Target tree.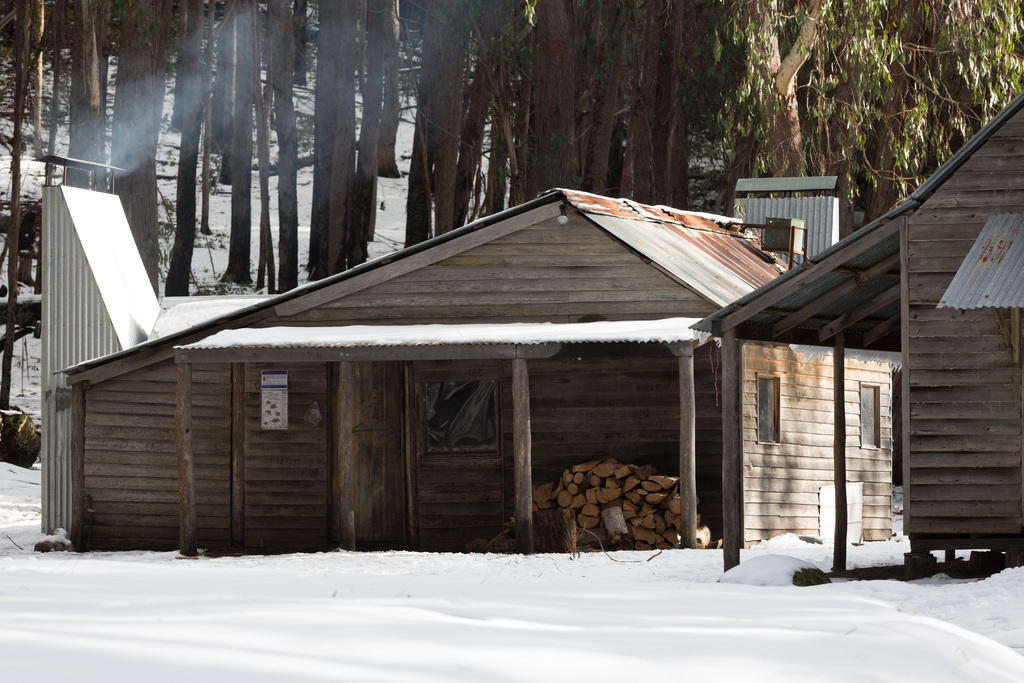
Target region: 44/0/134/231.
